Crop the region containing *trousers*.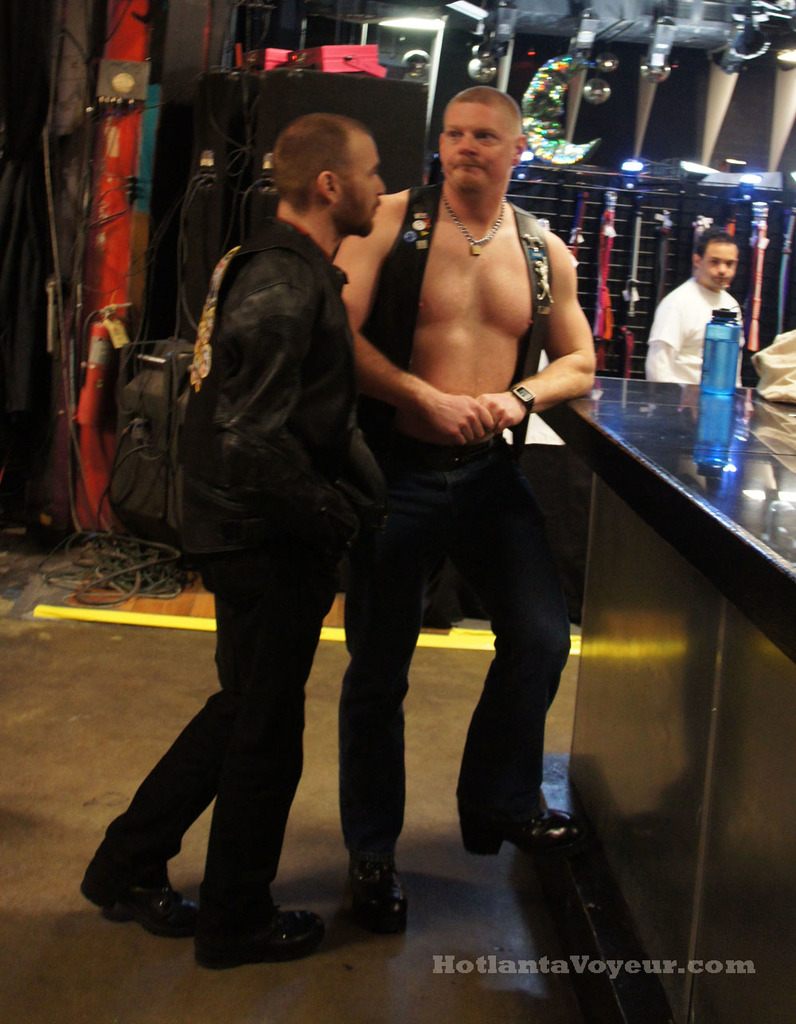
Crop region: x1=338 y1=430 x2=570 y2=862.
